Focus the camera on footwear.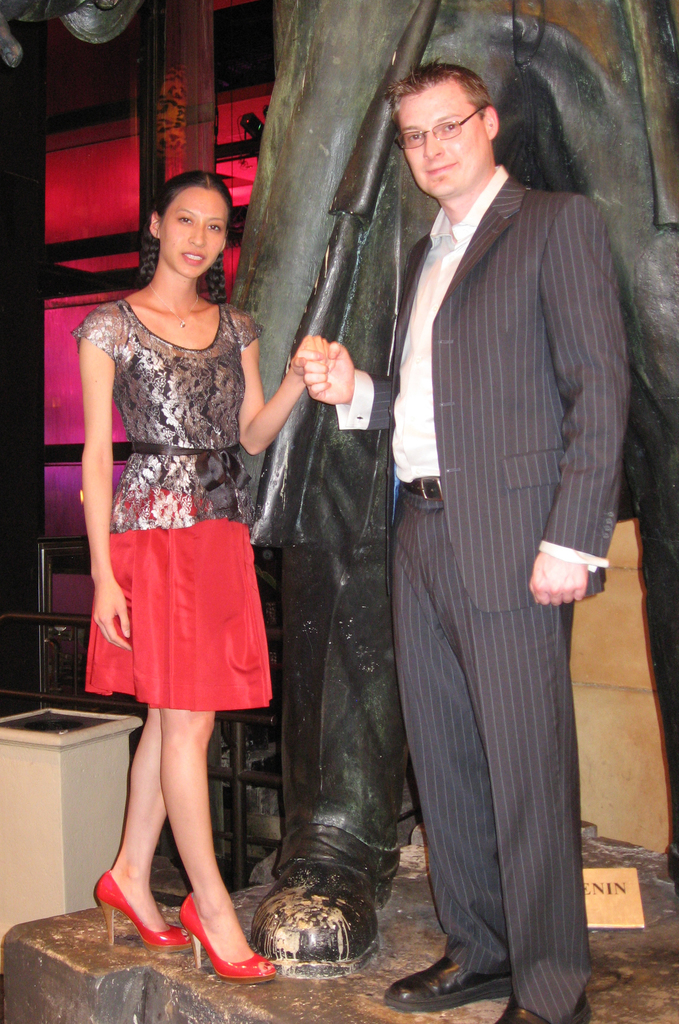
Focus region: x1=493 y1=996 x2=588 y2=1023.
